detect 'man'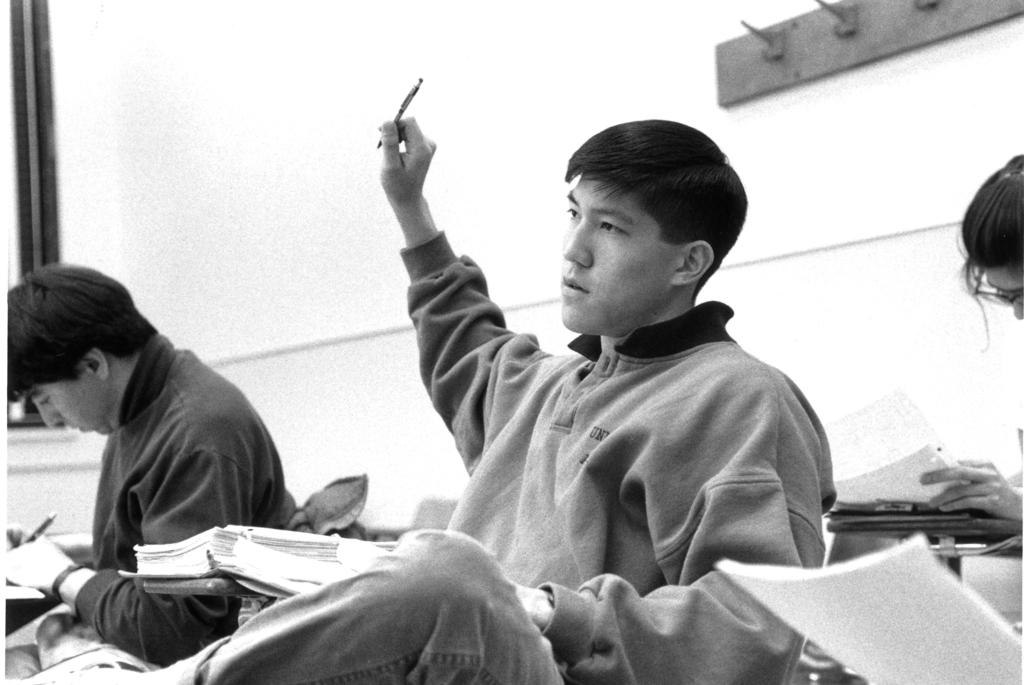
box(8, 258, 285, 675)
